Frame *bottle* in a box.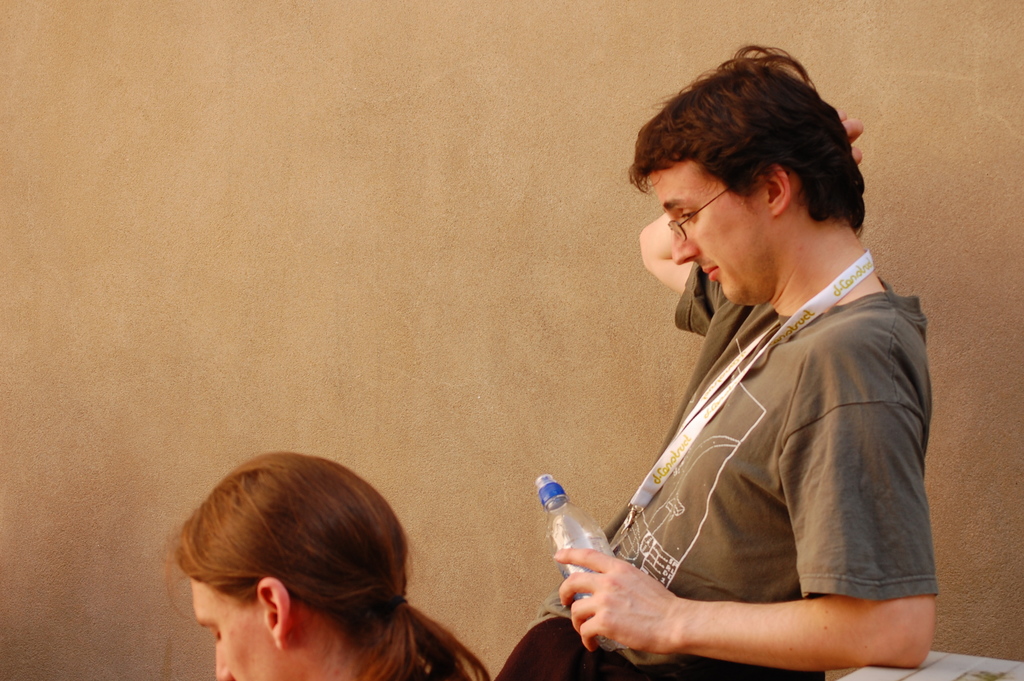
region(534, 470, 632, 652).
